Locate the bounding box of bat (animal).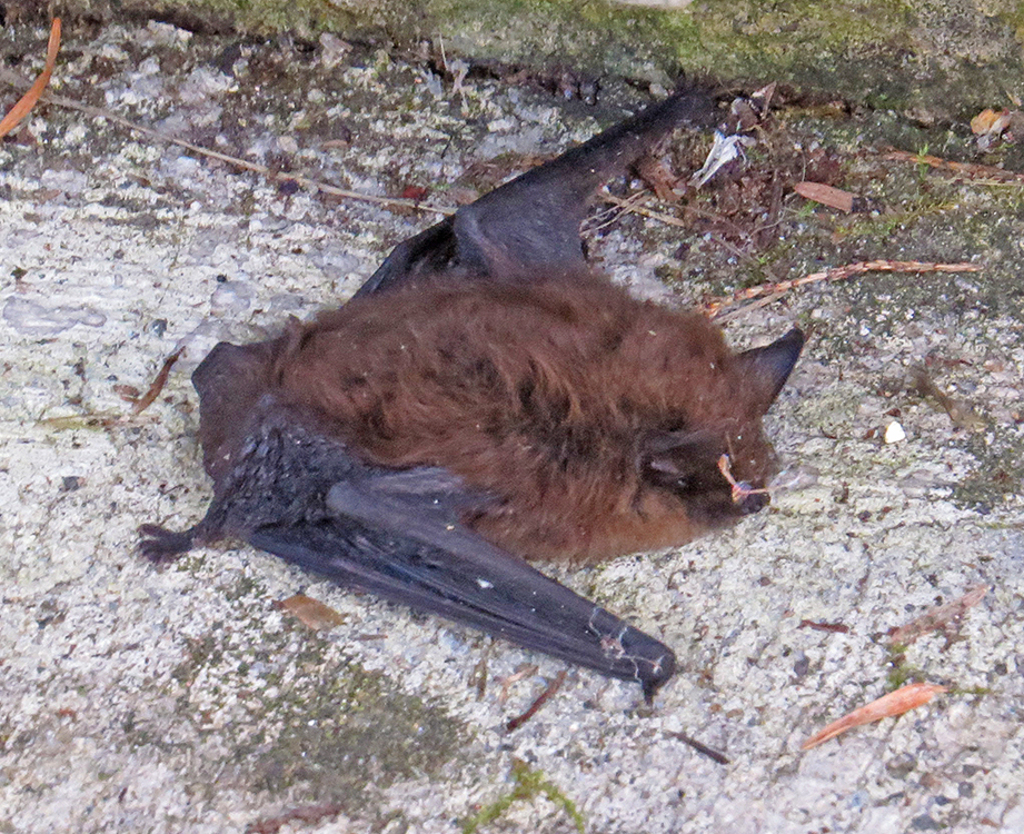
Bounding box: [left=121, top=60, right=811, bottom=707].
